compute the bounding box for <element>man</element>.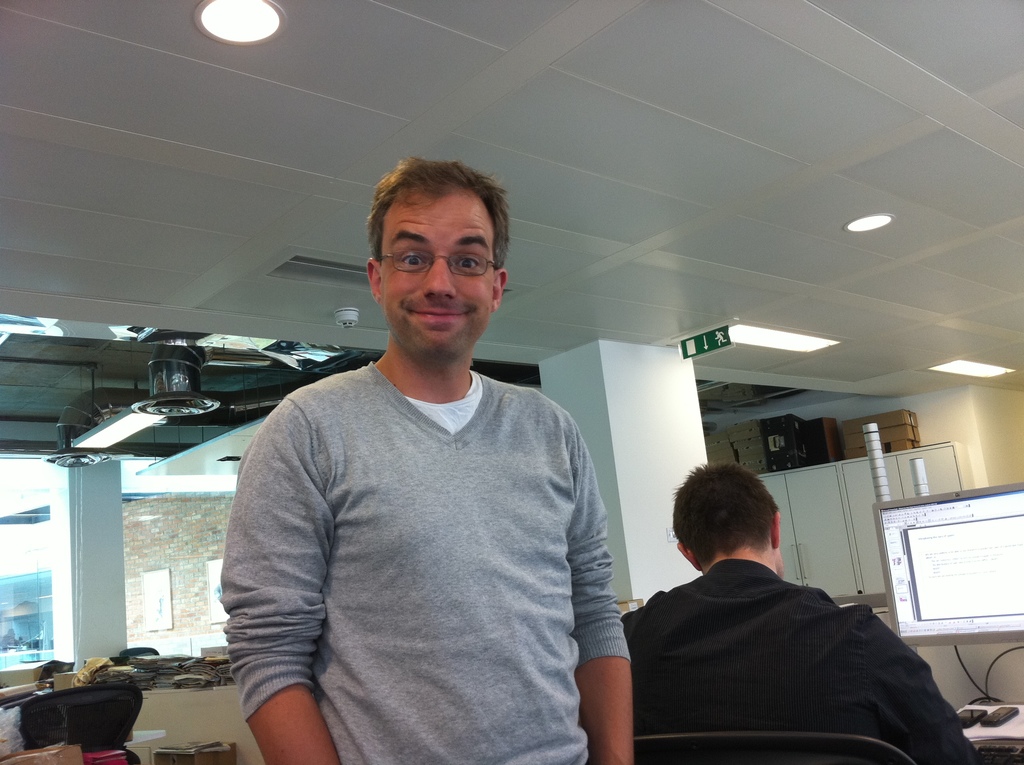
{"x1": 216, "y1": 163, "x2": 633, "y2": 751}.
